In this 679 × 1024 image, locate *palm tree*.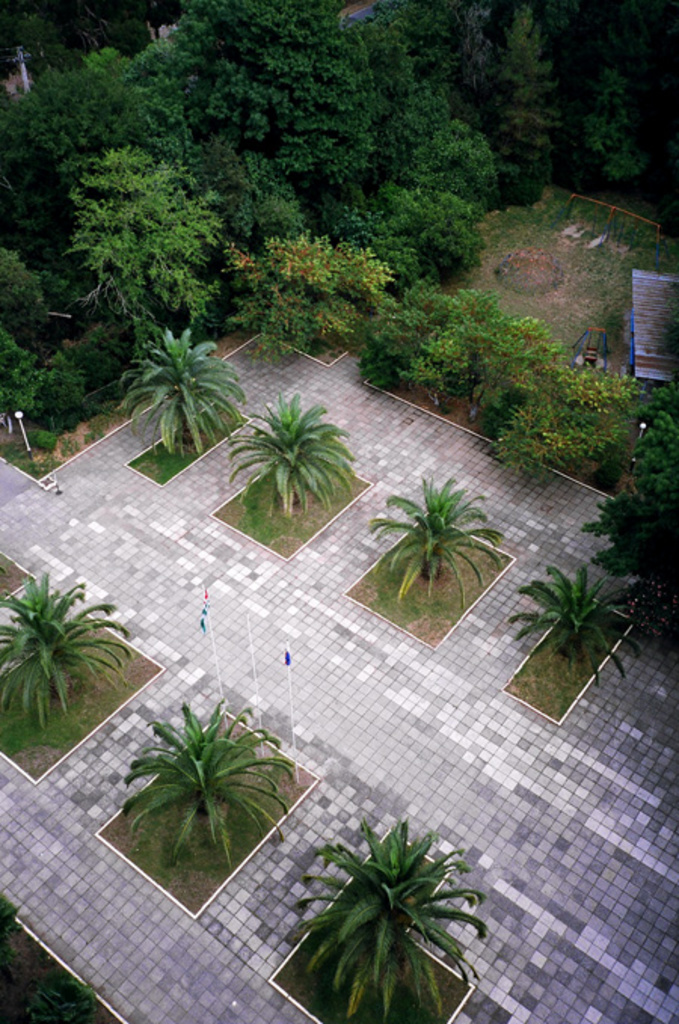
Bounding box: x1=0, y1=570, x2=91, y2=737.
